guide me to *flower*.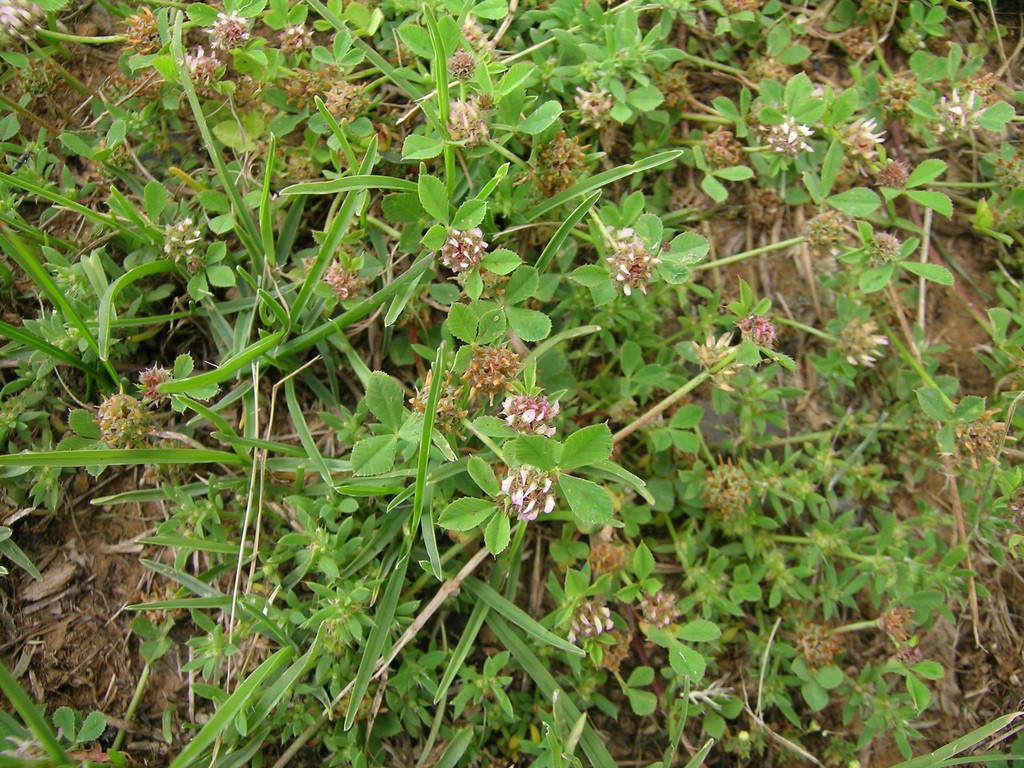
Guidance: box(0, 0, 40, 38).
